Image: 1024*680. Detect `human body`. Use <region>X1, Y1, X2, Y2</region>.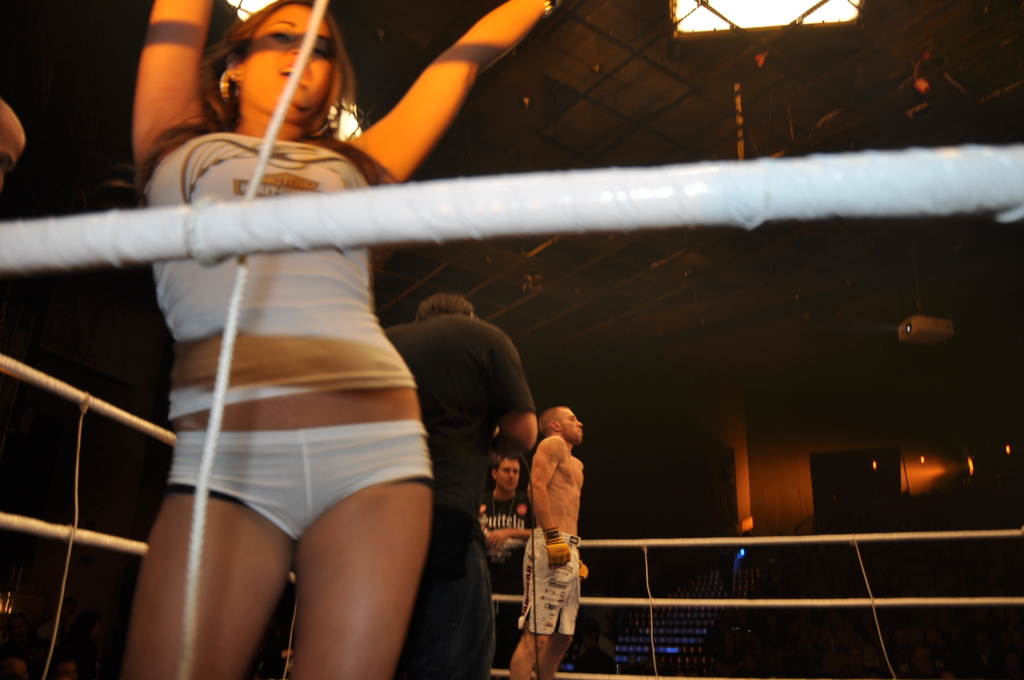
<region>386, 315, 553, 674</region>.
